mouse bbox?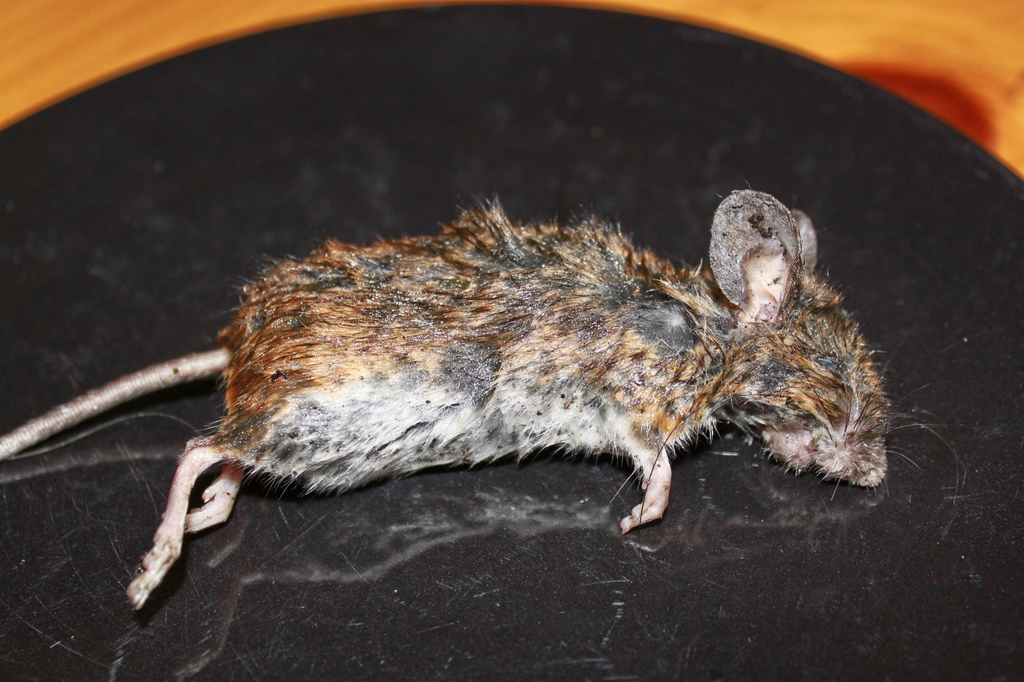
{"x1": 0, "y1": 189, "x2": 932, "y2": 610}
